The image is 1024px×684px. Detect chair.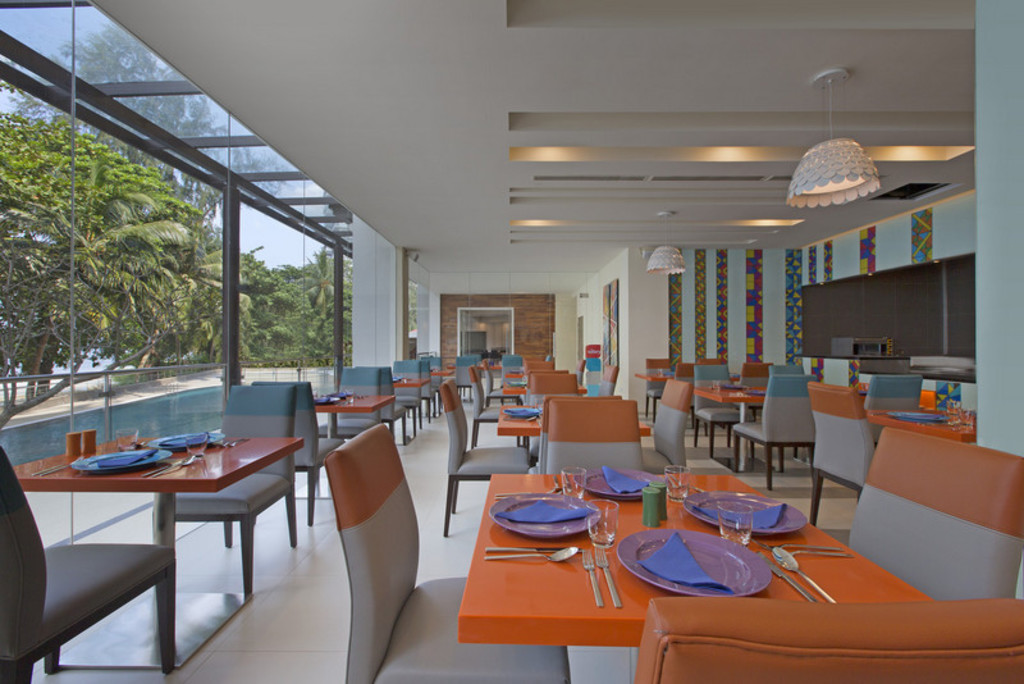
Detection: region(415, 361, 431, 421).
